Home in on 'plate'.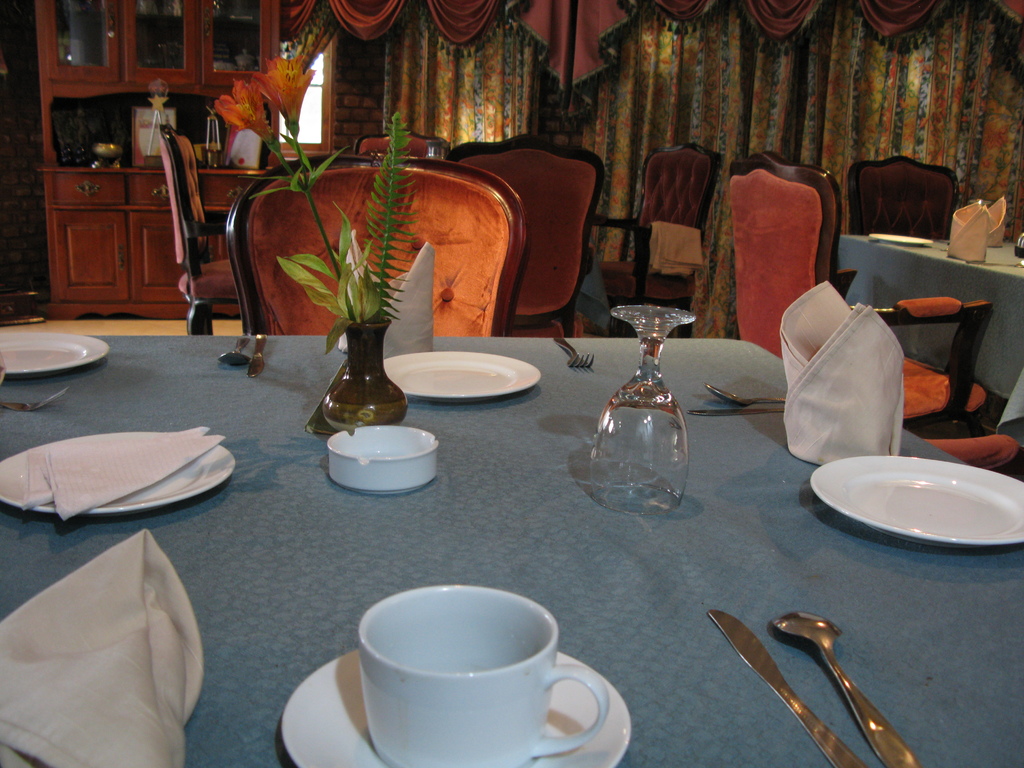
Homed in at bbox(283, 647, 632, 767).
